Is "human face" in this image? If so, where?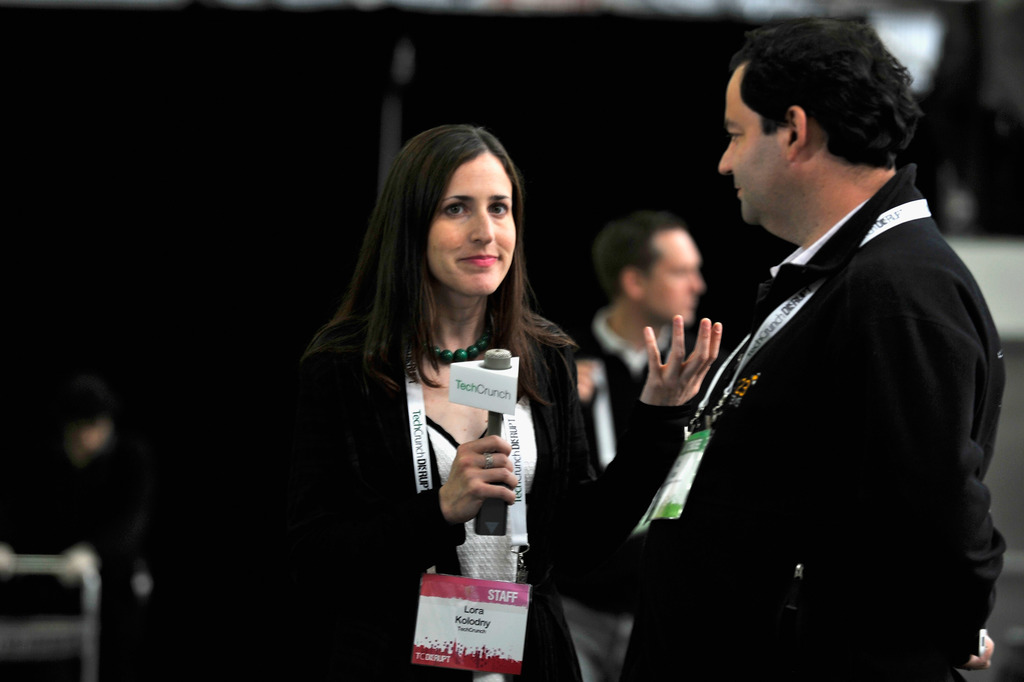
Yes, at {"x1": 717, "y1": 64, "x2": 784, "y2": 219}.
